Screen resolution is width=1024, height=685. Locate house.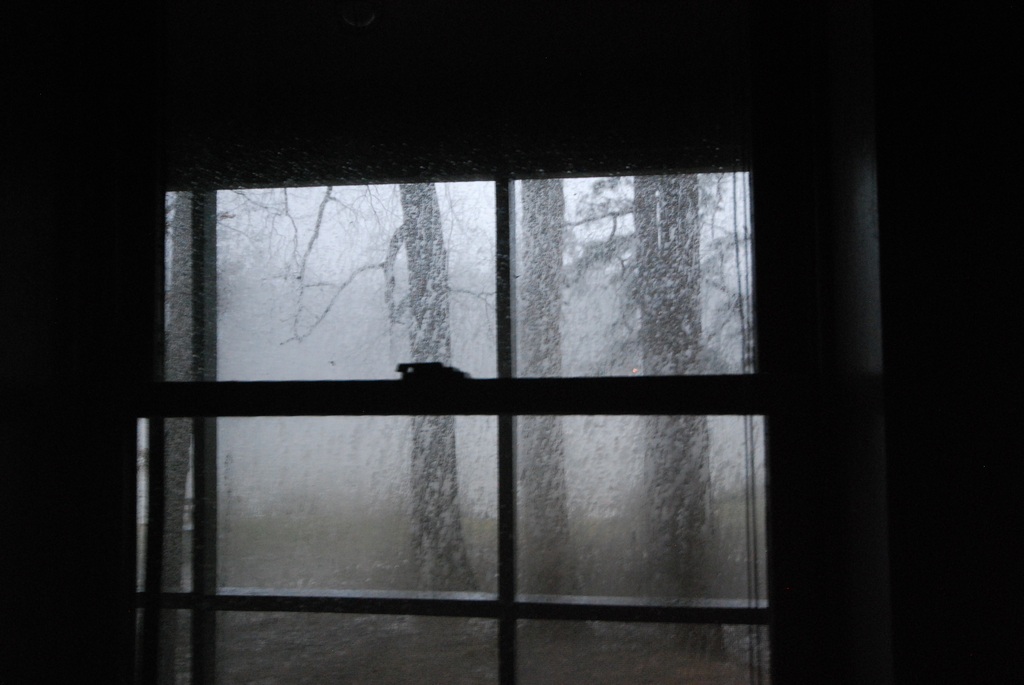
(0, 0, 1023, 684).
